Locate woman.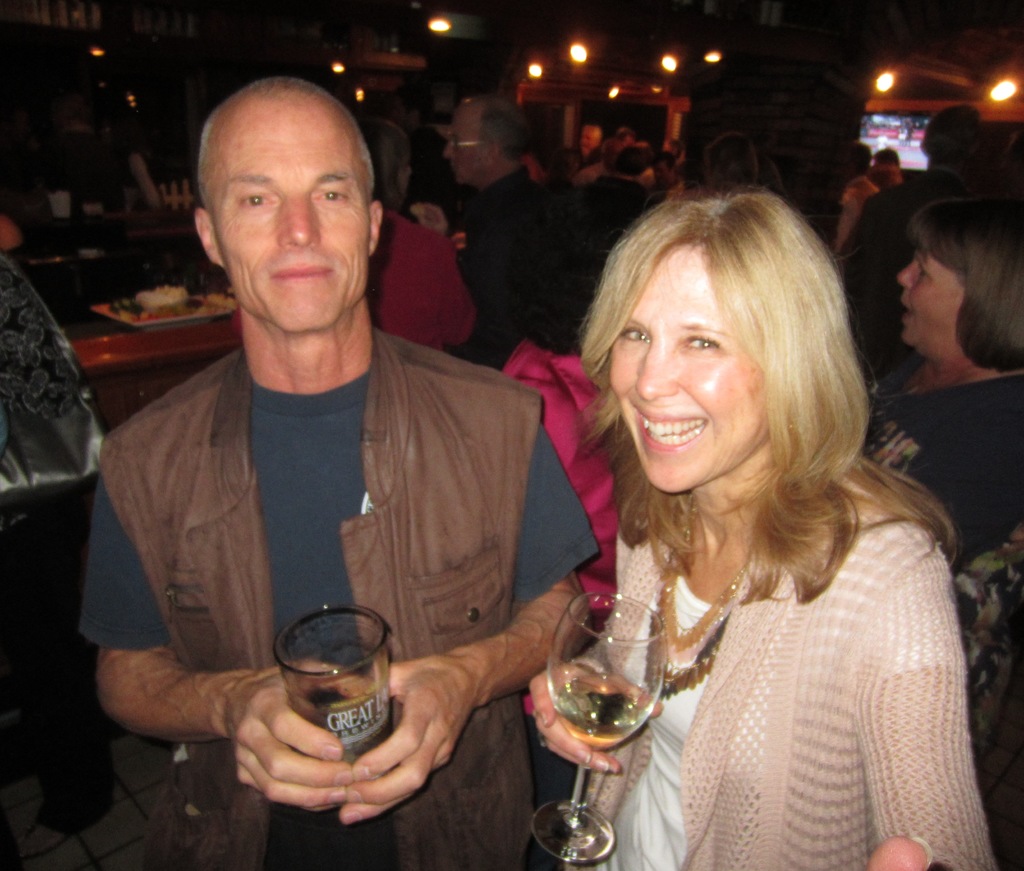
Bounding box: box(513, 159, 988, 862).
